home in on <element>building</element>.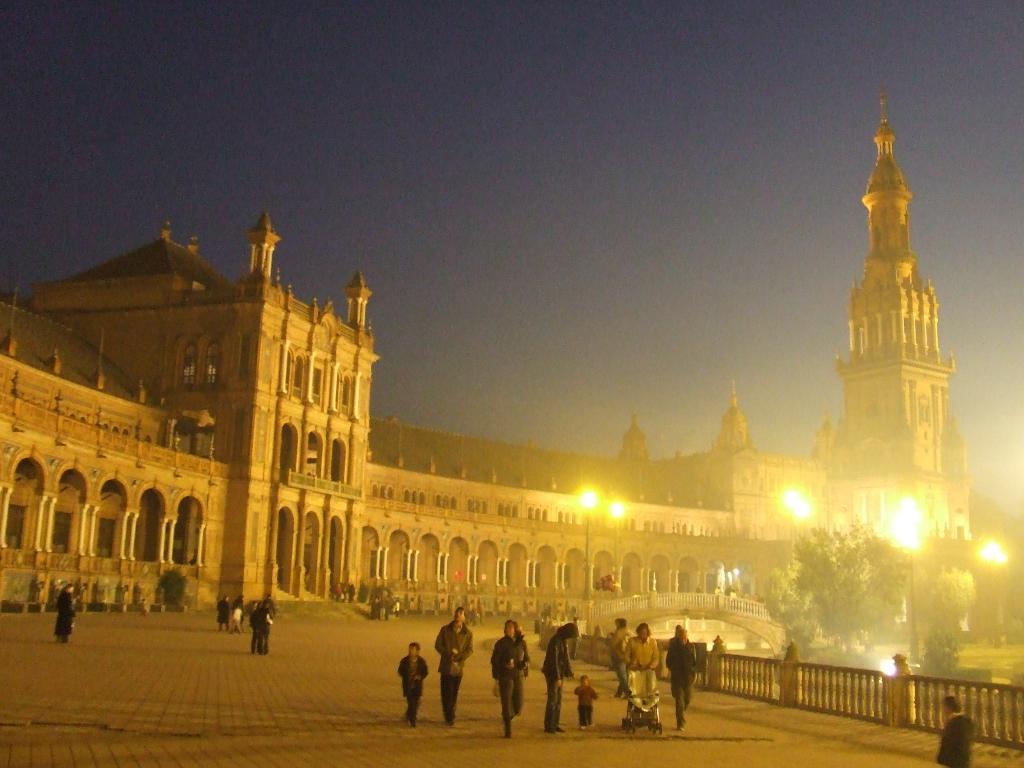
Homed in at select_region(809, 97, 975, 650).
